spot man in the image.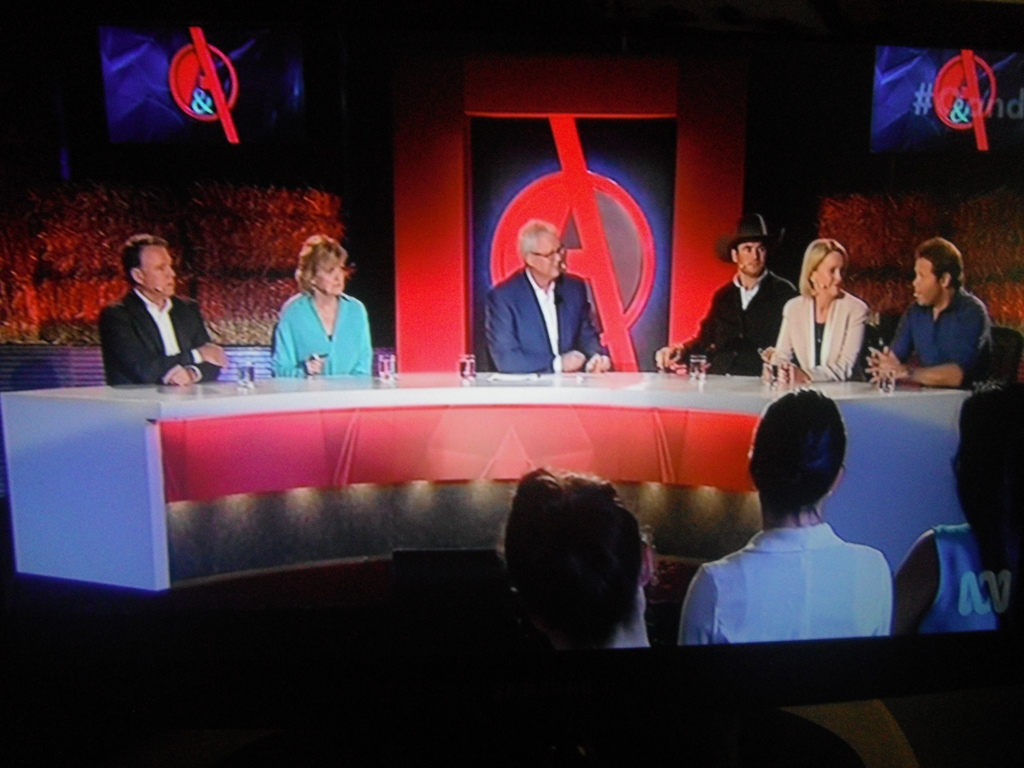
man found at region(867, 234, 1006, 391).
